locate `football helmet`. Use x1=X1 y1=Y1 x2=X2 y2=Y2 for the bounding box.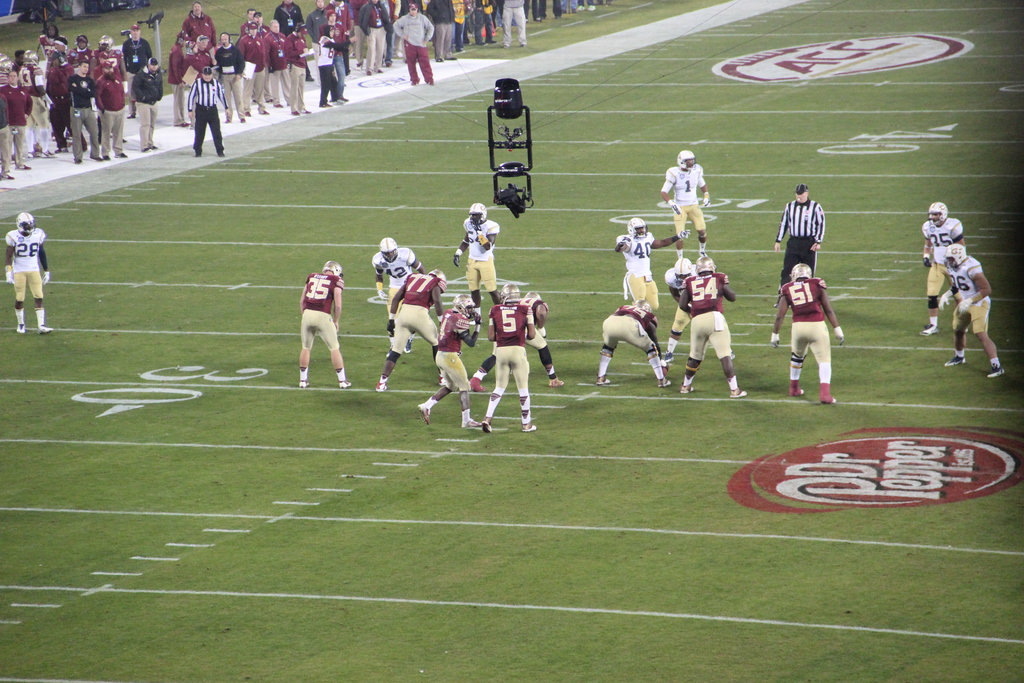
x1=467 y1=206 x2=483 y2=226.
